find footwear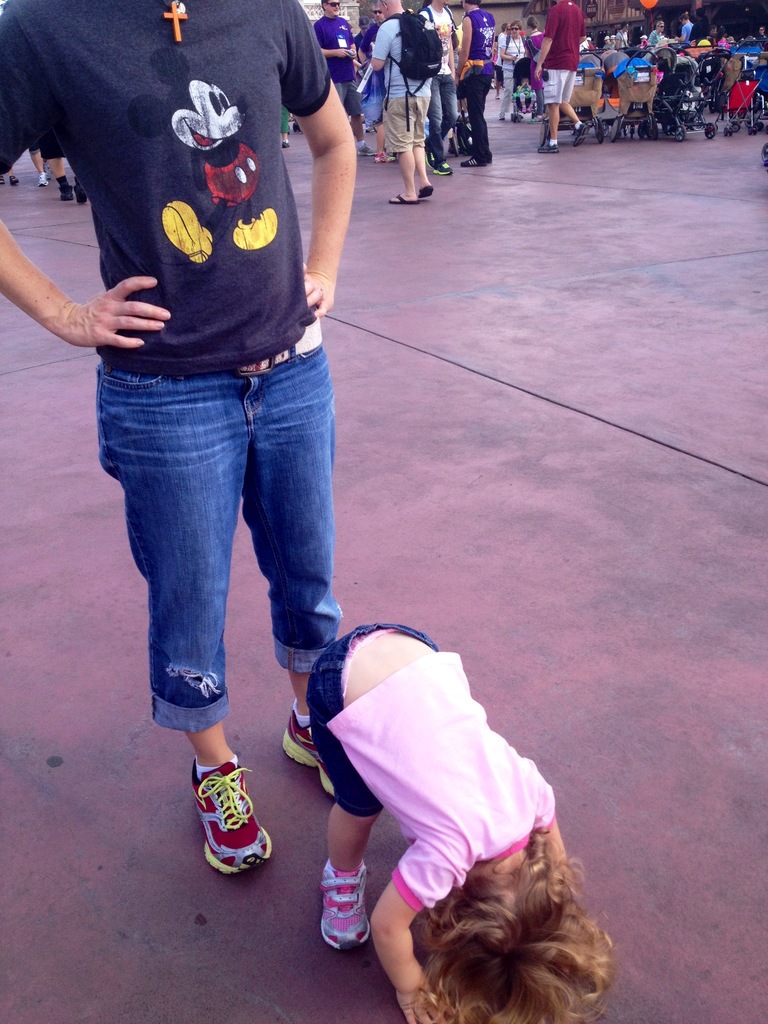
left=178, top=751, right=262, bottom=890
